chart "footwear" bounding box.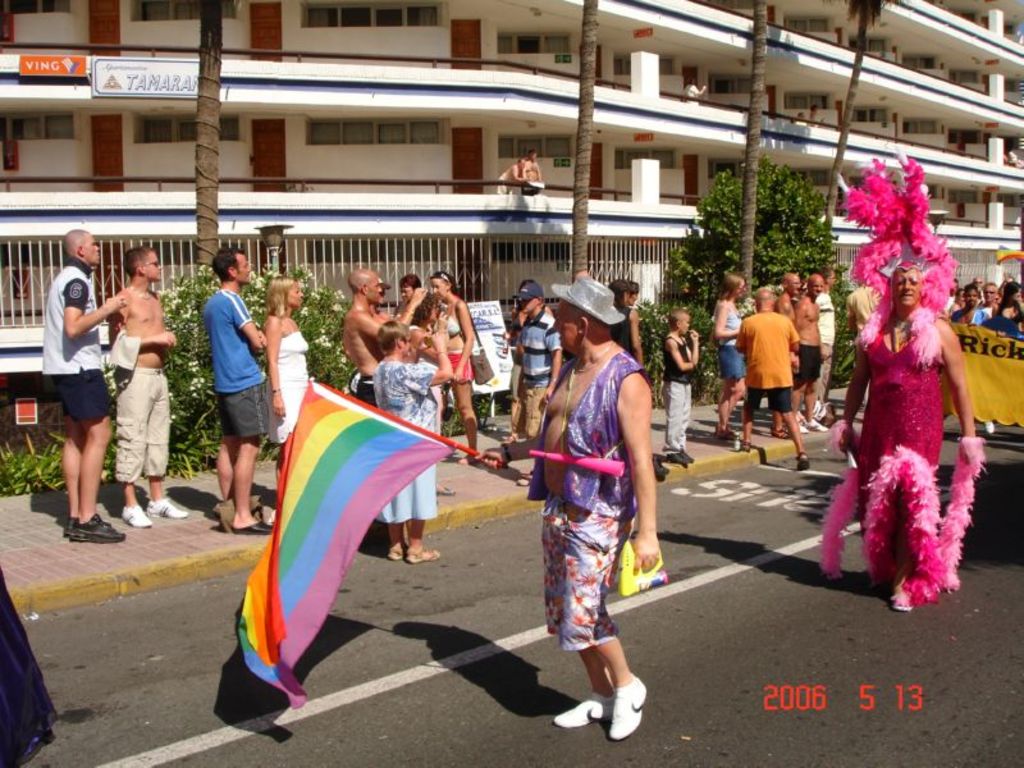
Charted: (left=63, top=509, right=82, bottom=536).
